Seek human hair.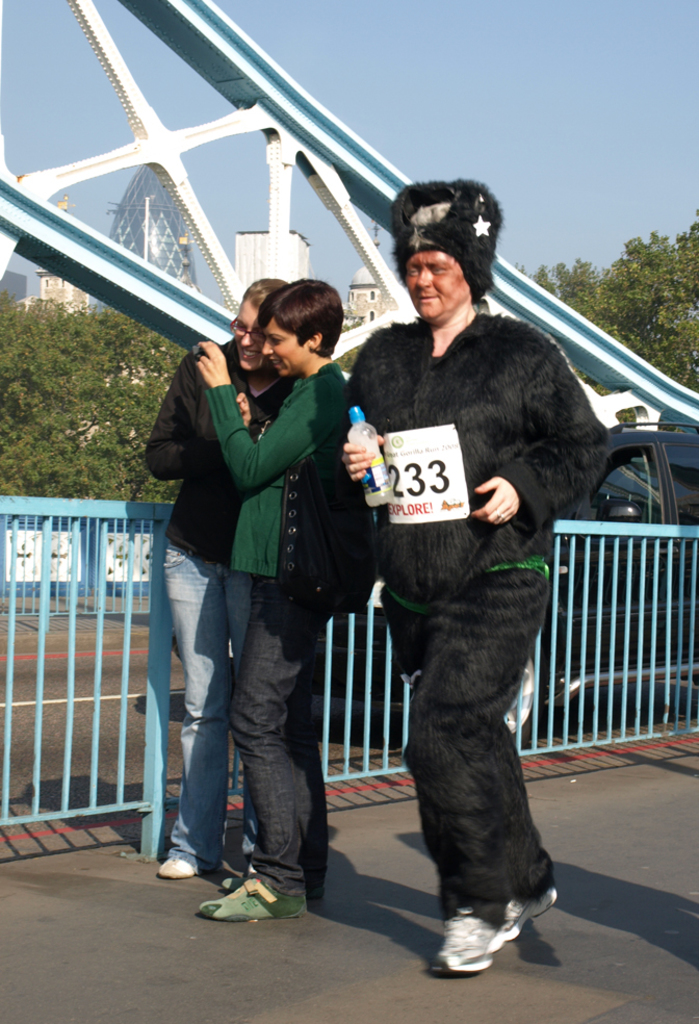
pyautogui.locateOnScreen(243, 278, 285, 324).
